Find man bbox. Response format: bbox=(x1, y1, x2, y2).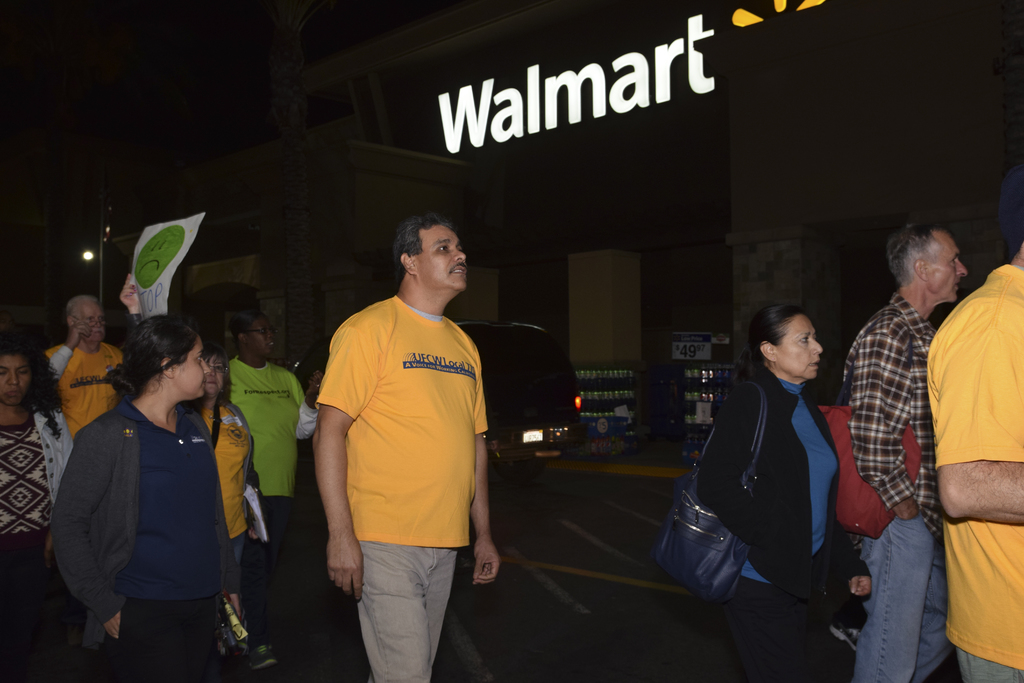
bbox=(298, 186, 506, 662).
